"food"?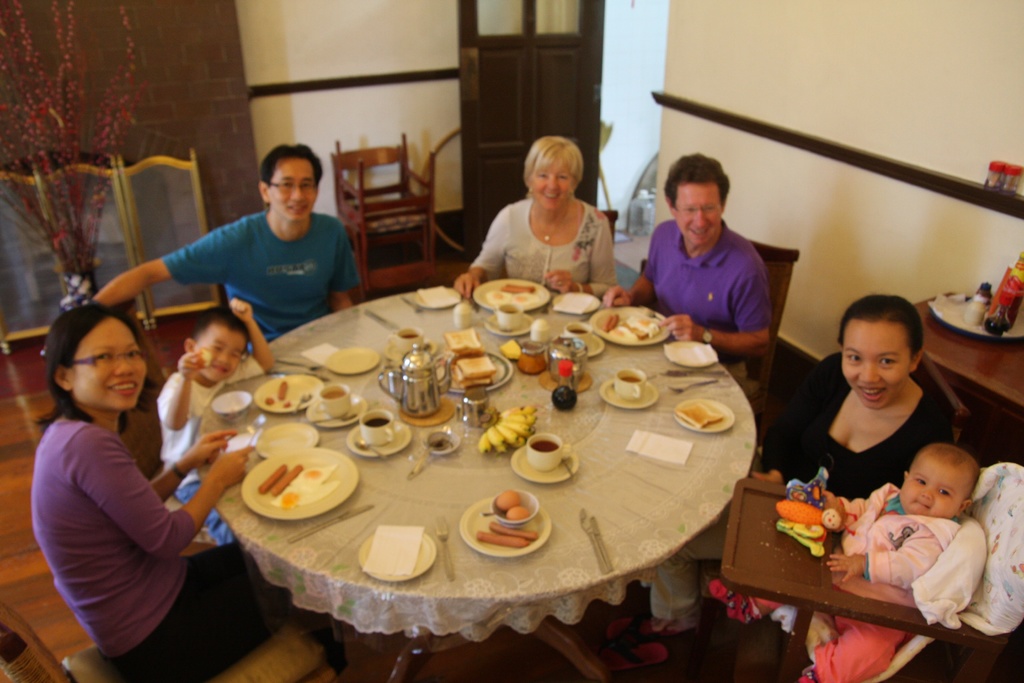
BBox(264, 393, 274, 407)
